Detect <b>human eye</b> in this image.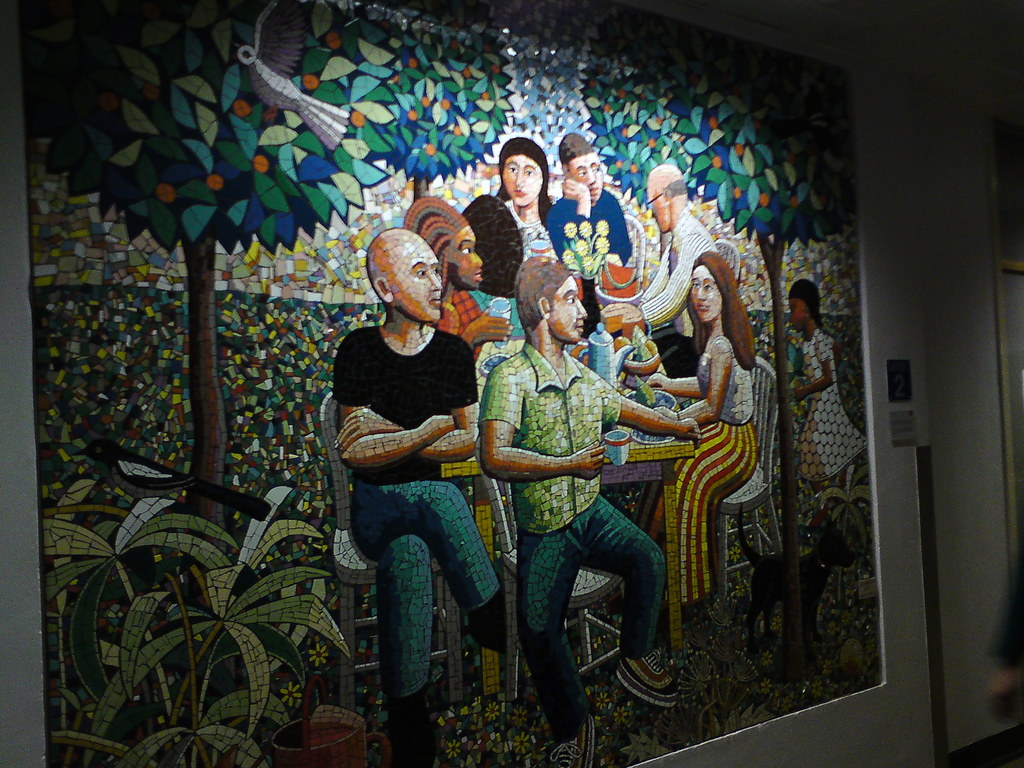
Detection: x1=578 y1=172 x2=587 y2=177.
